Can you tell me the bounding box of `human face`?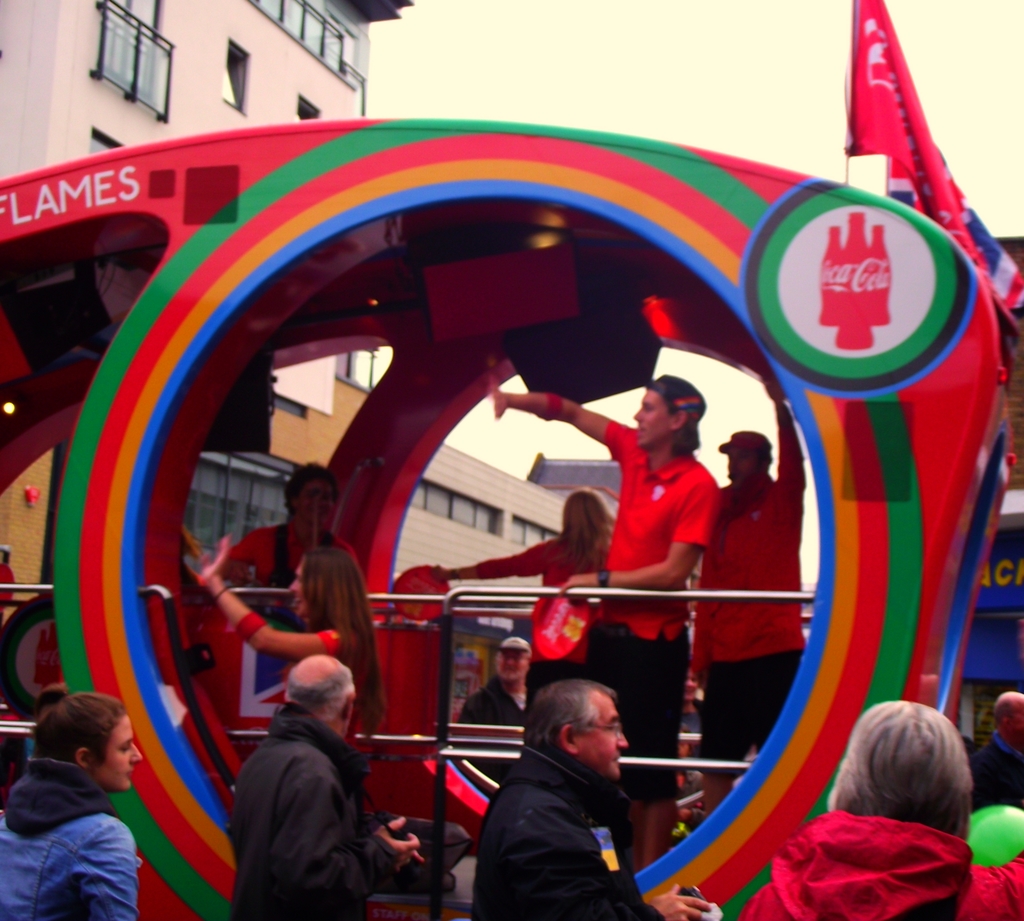
Rect(298, 469, 335, 534).
